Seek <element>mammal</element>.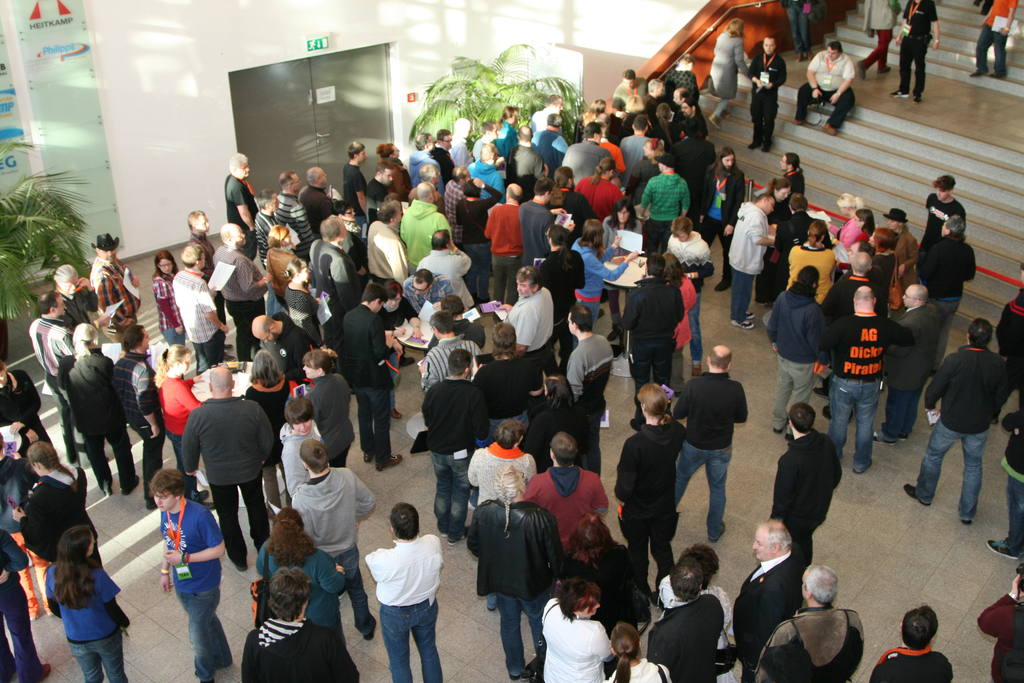
locate(404, 266, 446, 313).
